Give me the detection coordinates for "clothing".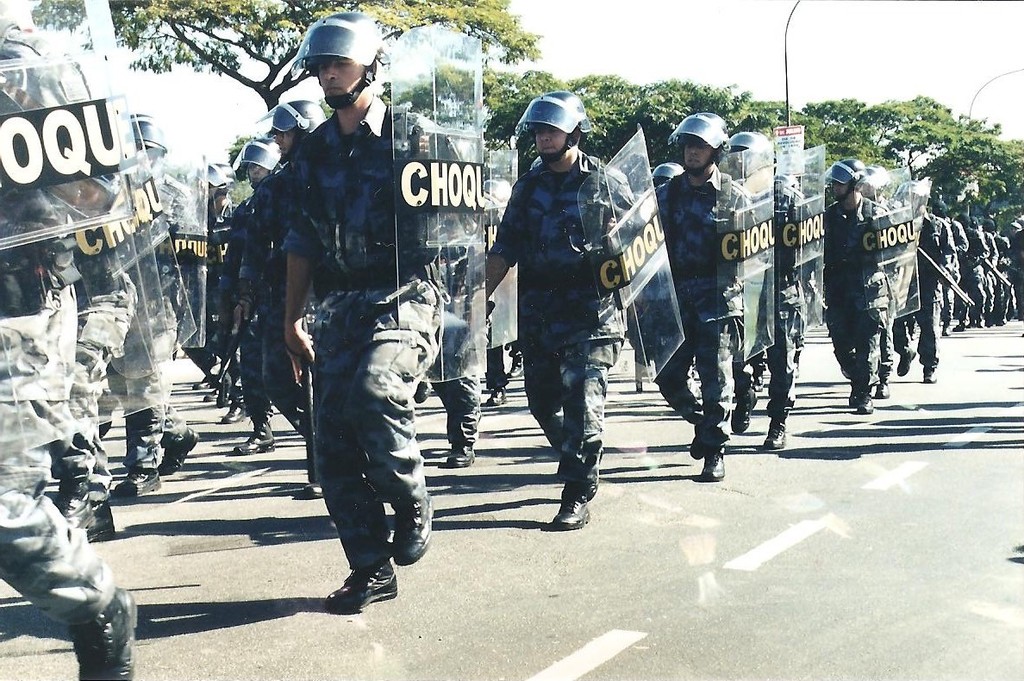
x1=982, y1=234, x2=1006, y2=310.
